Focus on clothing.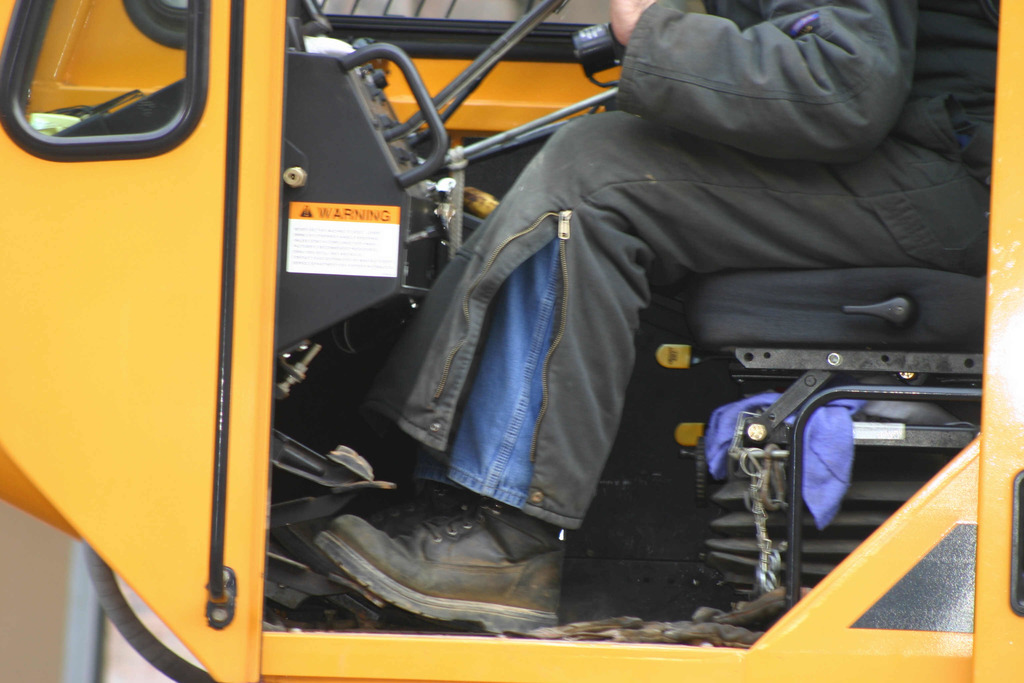
Focused at region(358, 0, 998, 536).
